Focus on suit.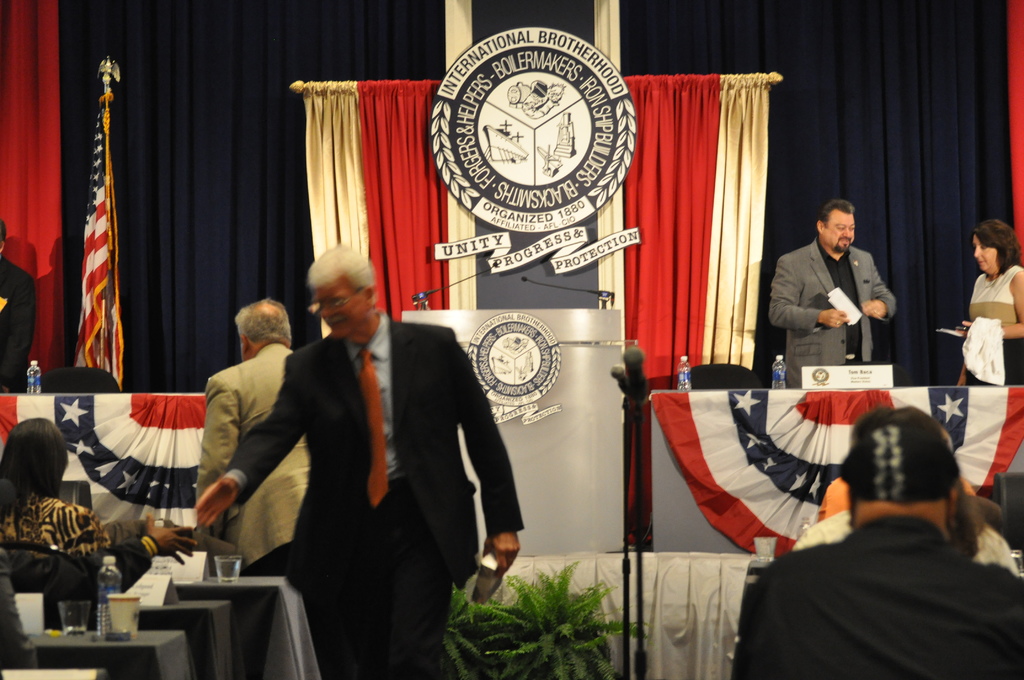
Focused at (769,238,899,386).
